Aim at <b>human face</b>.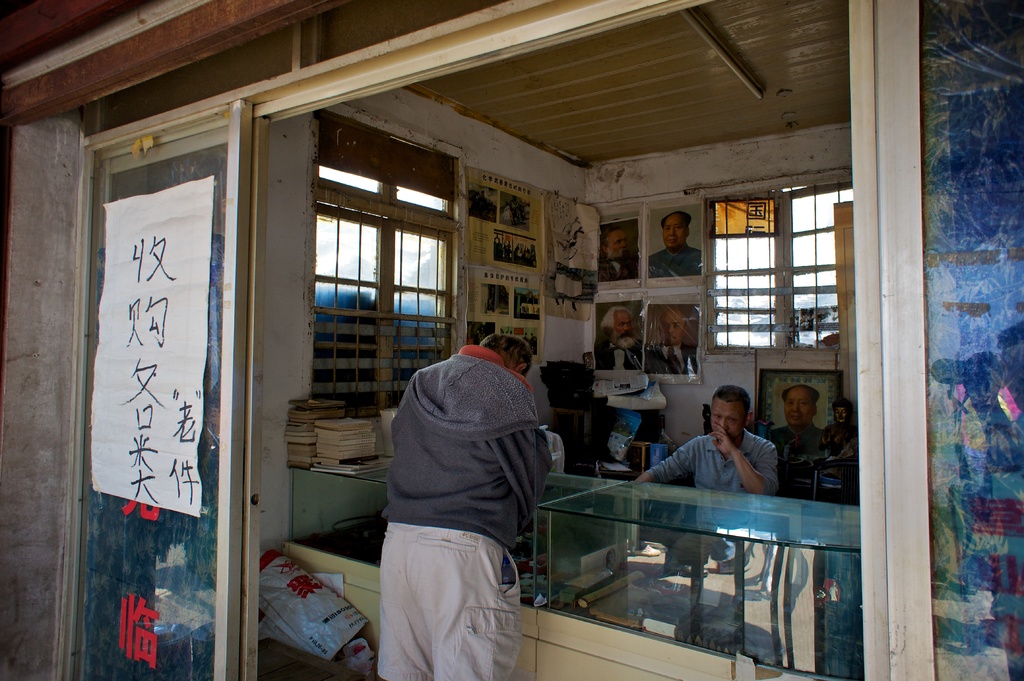
Aimed at <bbox>661, 212, 687, 252</bbox>.
